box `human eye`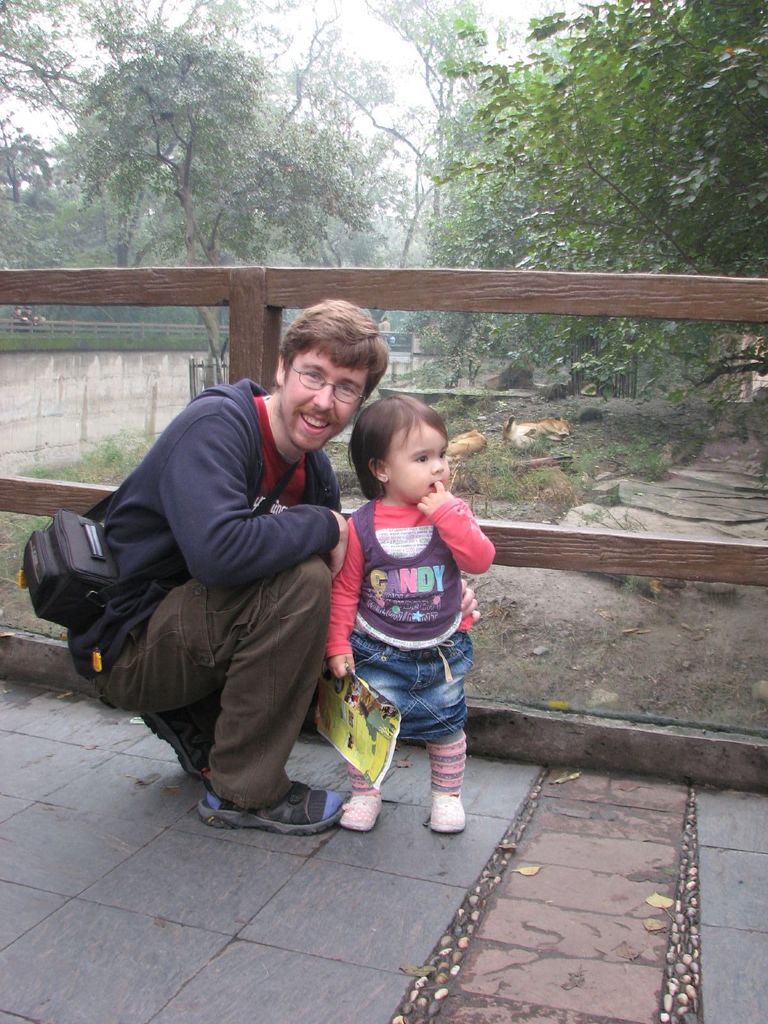
415/454/431/466
